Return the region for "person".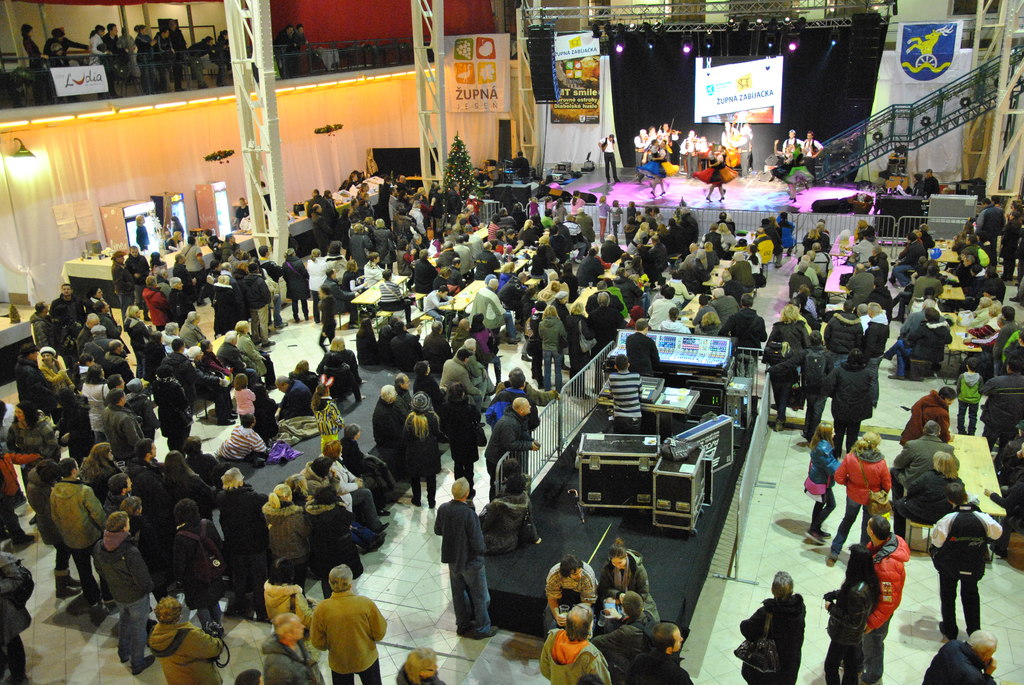
box=[23, 25, 48, 100].
